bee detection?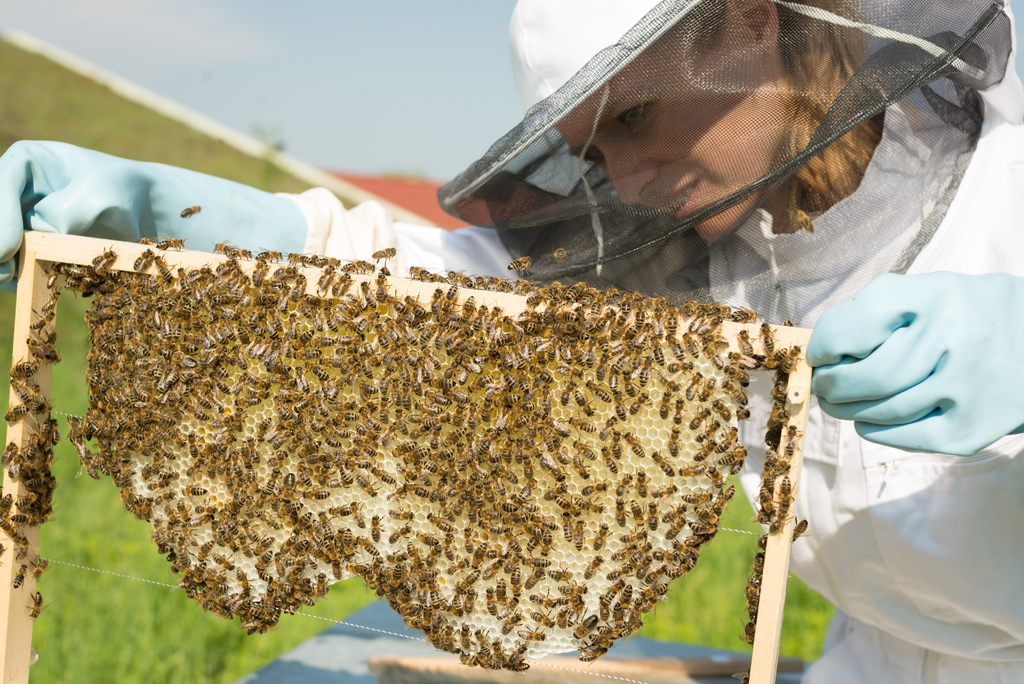
box=[501, 612, 525, 634]
